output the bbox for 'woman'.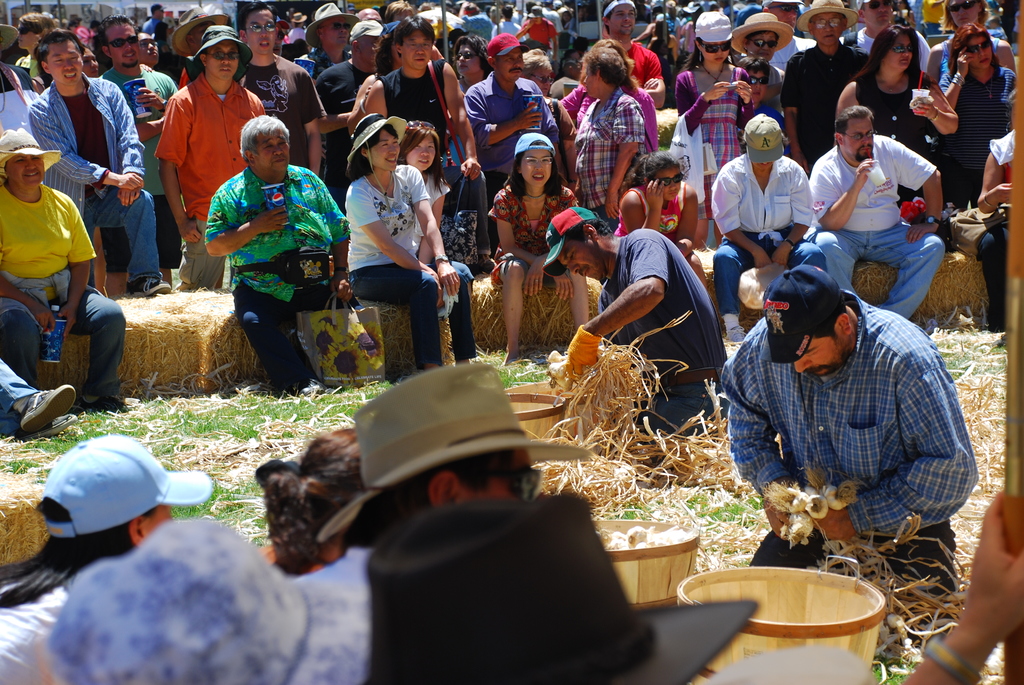
(349,28,400,129).
